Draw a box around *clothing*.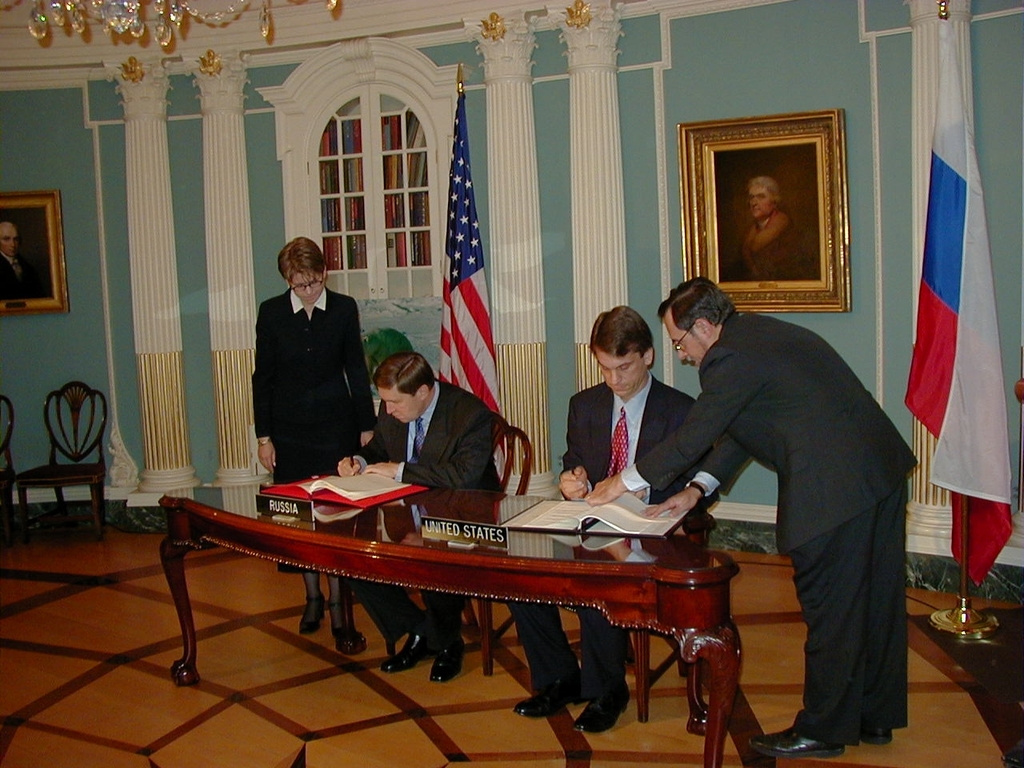
<box>566,378,694,711</box>.
